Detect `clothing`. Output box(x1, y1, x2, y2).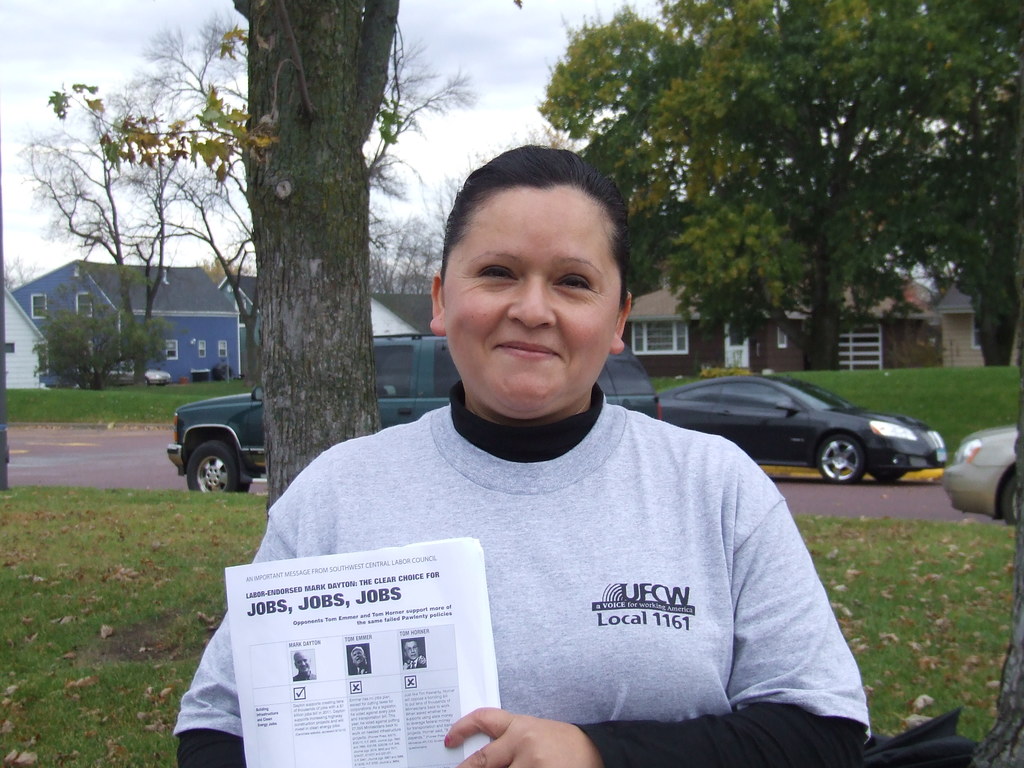
box(353, 663, 371, 673).
